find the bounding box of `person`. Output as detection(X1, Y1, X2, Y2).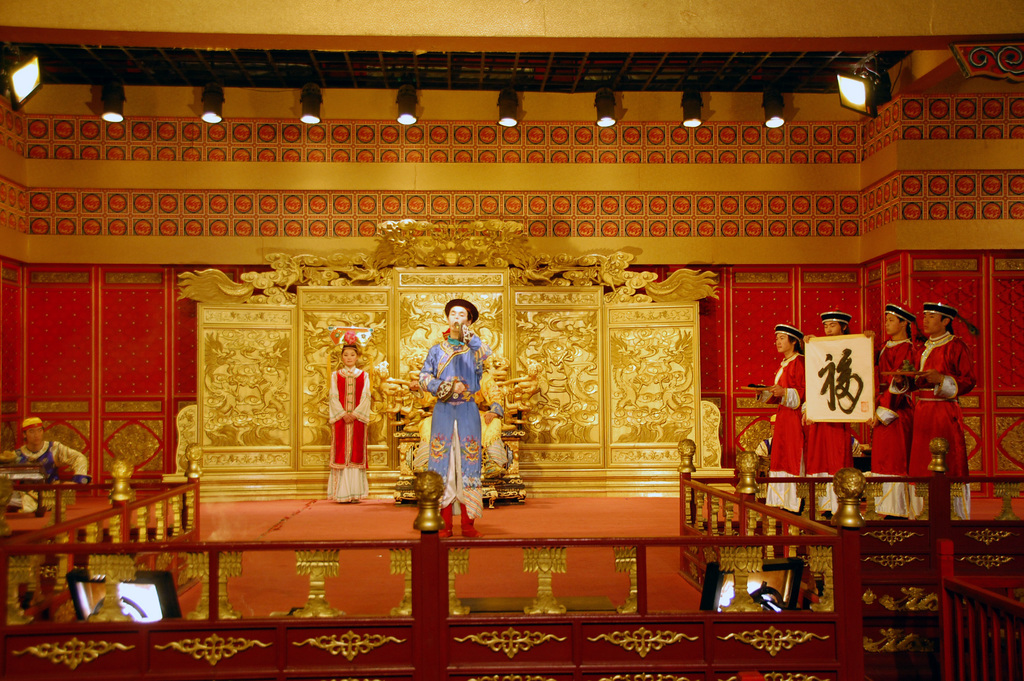
detection(3, 435, 95, 513).
